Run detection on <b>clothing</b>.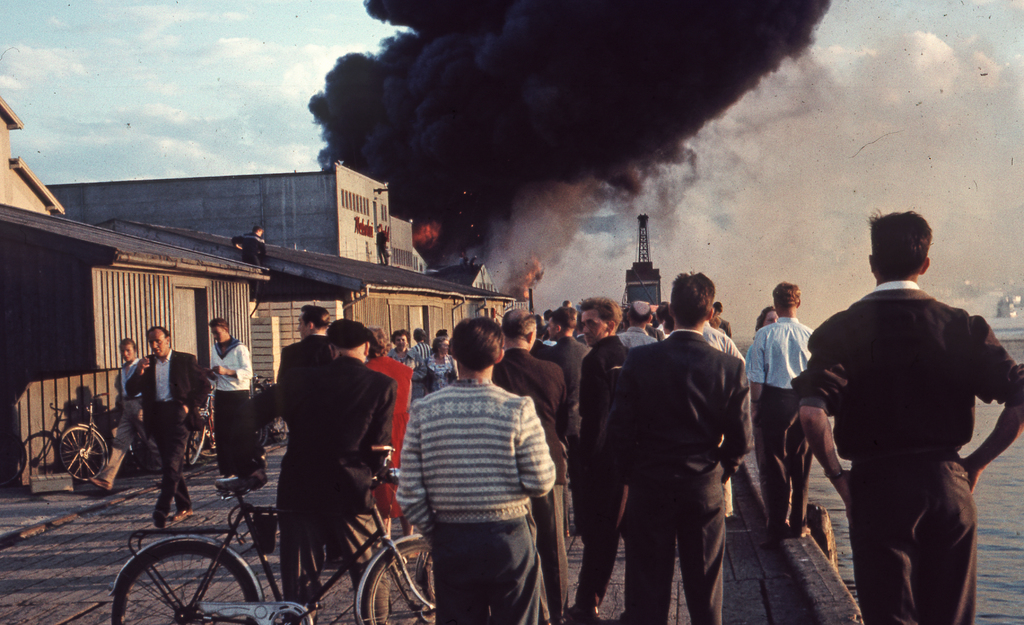
Result: 378:229:391:266.
